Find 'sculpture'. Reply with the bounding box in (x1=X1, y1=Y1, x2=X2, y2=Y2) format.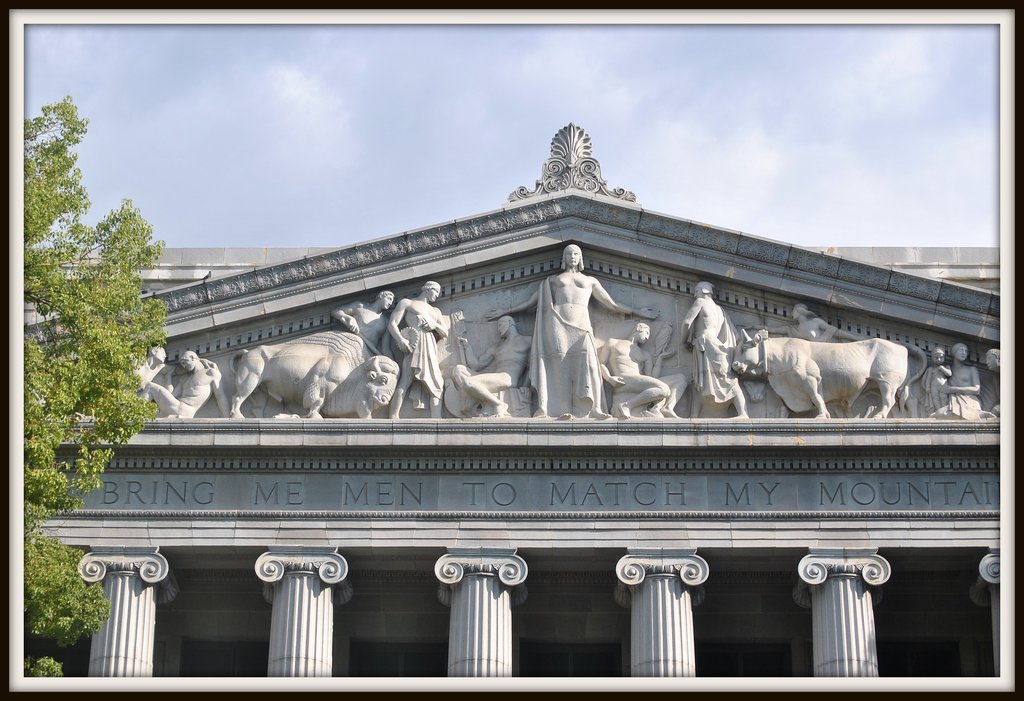
(x1=337, y1=291, x2=396, y2=352).
